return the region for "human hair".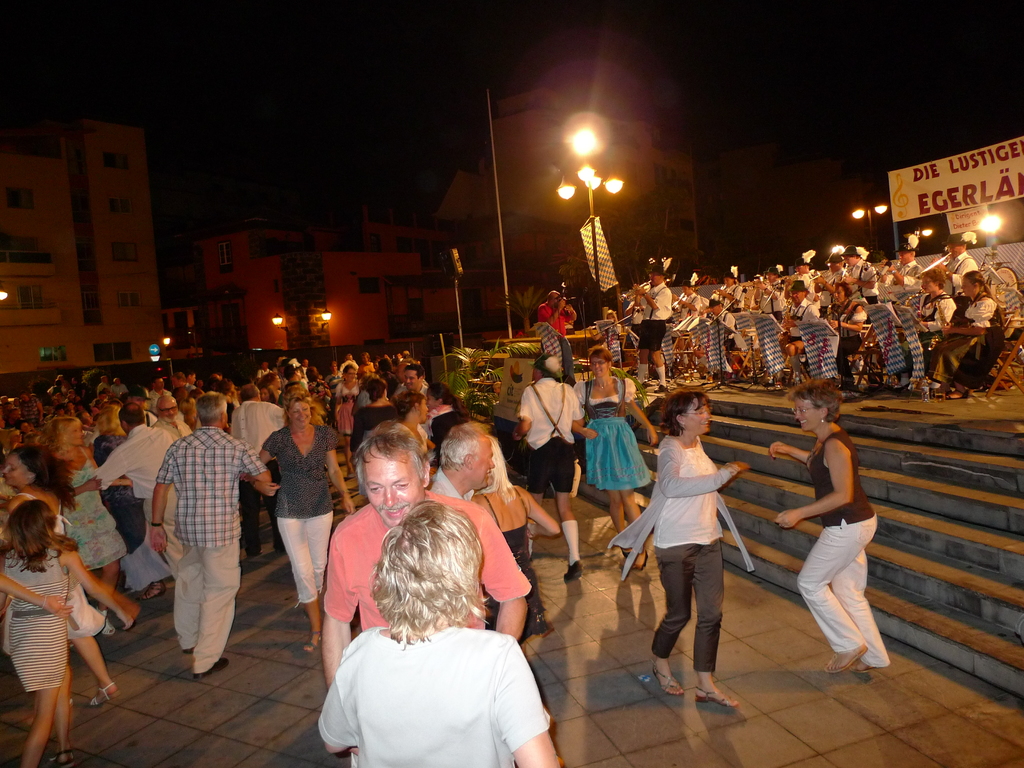
x1=588, y1=346, x2=614, y2=372.
